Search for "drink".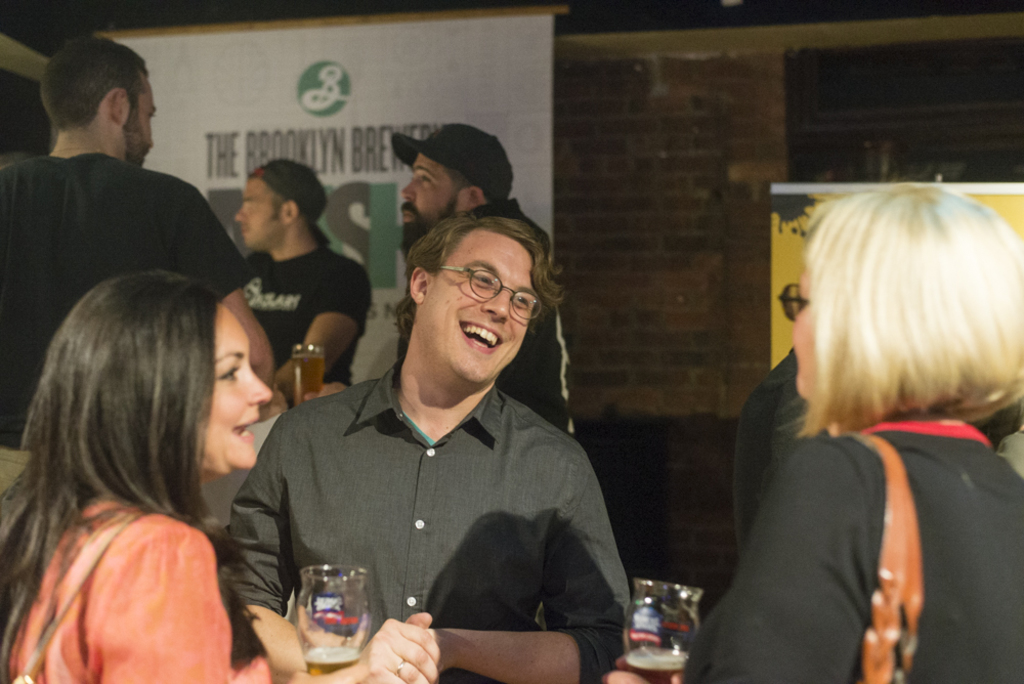
Found at region(623, 648, 689, 683).
